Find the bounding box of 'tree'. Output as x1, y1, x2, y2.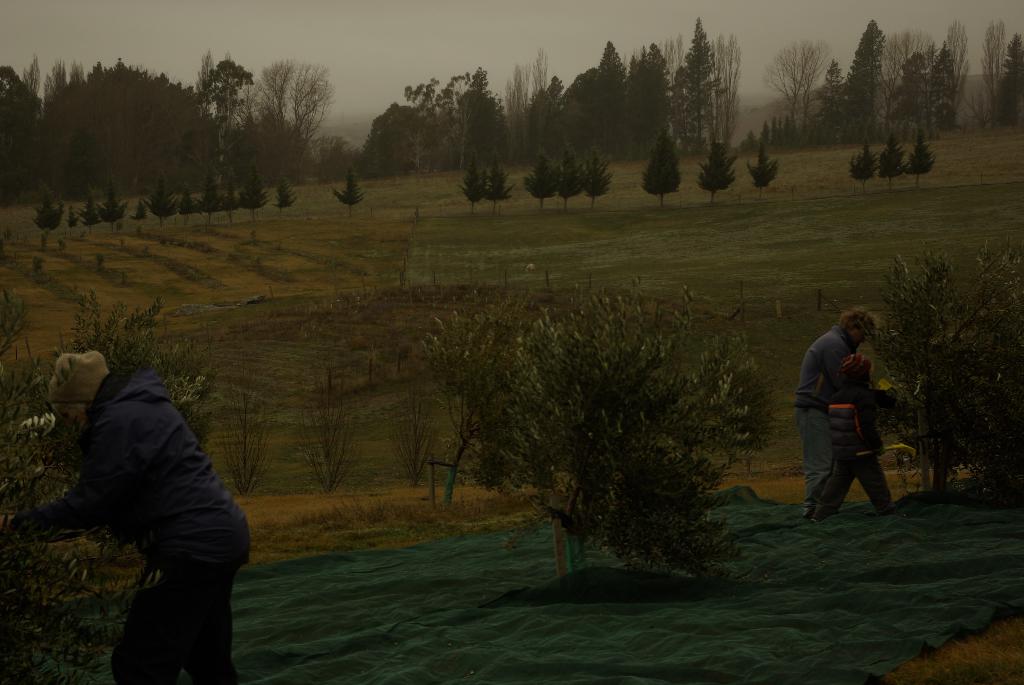
521, 152, 557, 208.
